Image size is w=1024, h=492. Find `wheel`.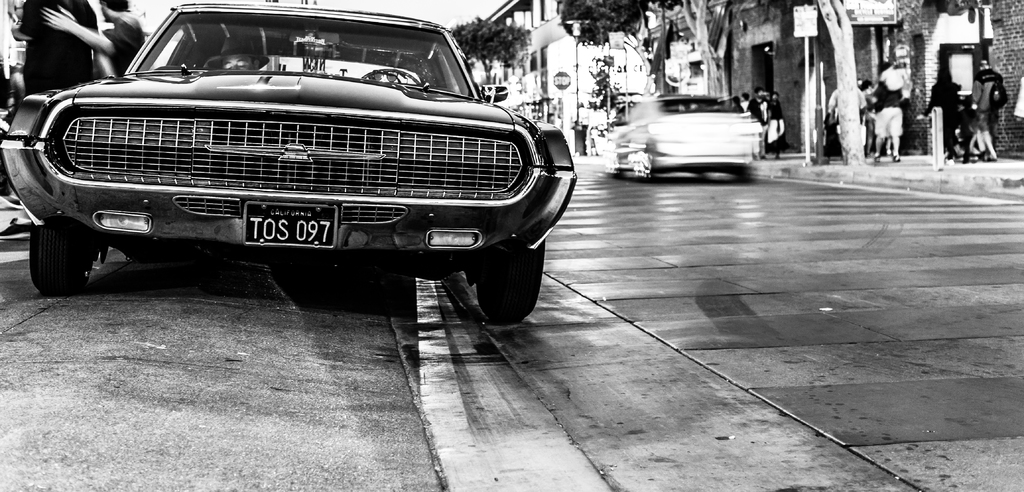
x1=640 y1=164 x2=652 y2=185.
